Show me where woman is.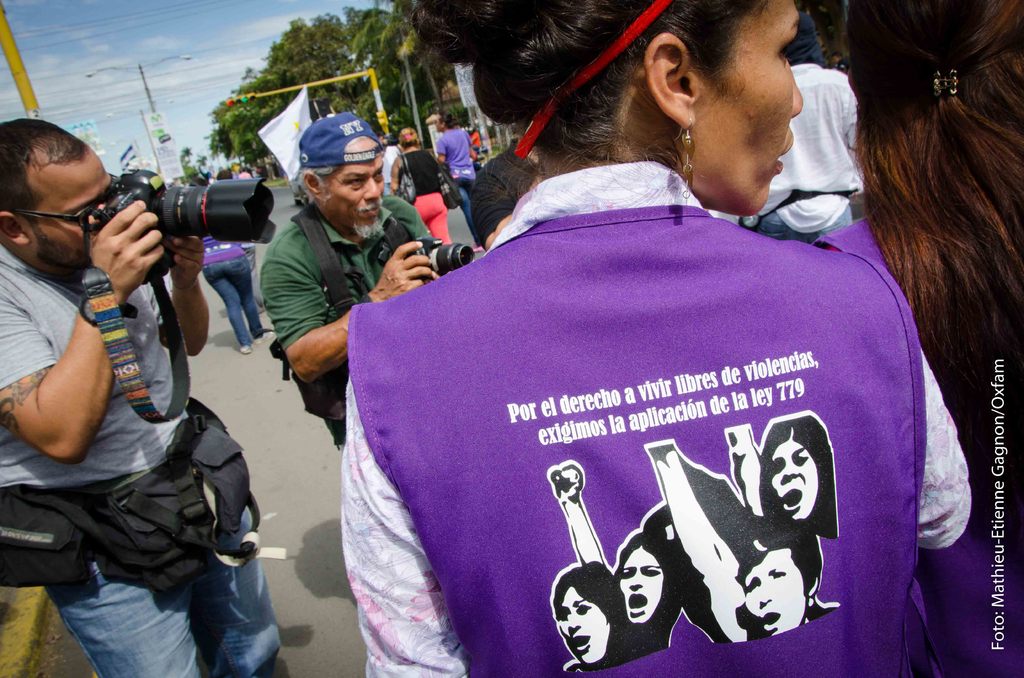
woman is at l=330, t=0, r=968, b=677.
